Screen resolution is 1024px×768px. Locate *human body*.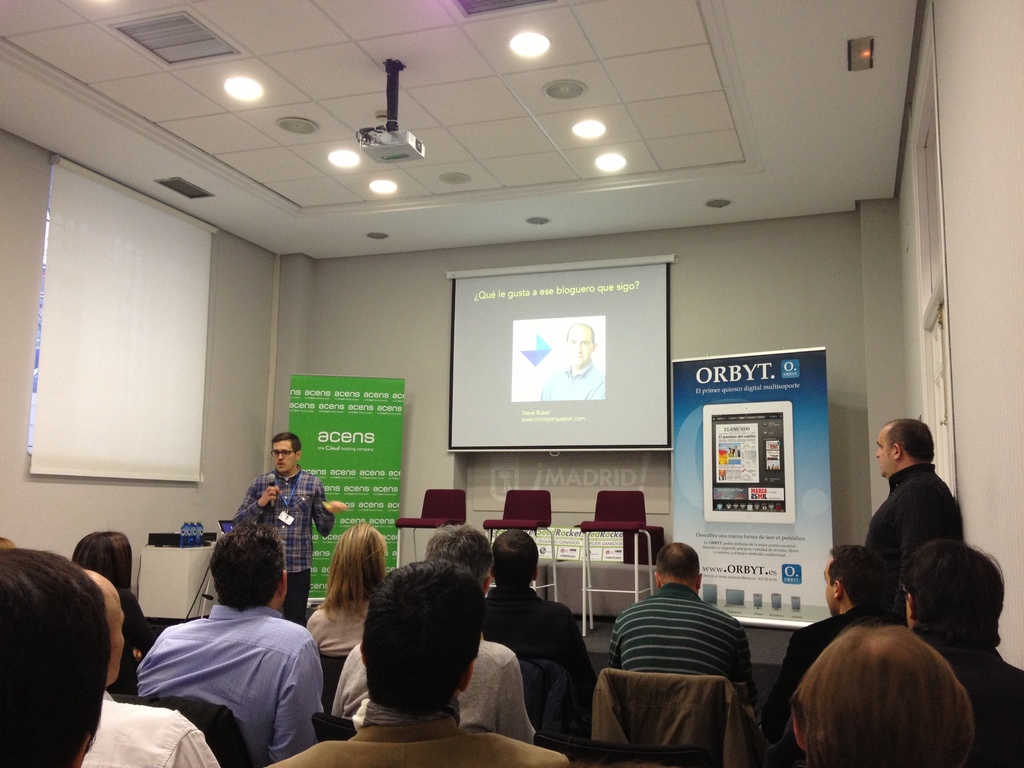
box=[763, 607, 879, 767].
